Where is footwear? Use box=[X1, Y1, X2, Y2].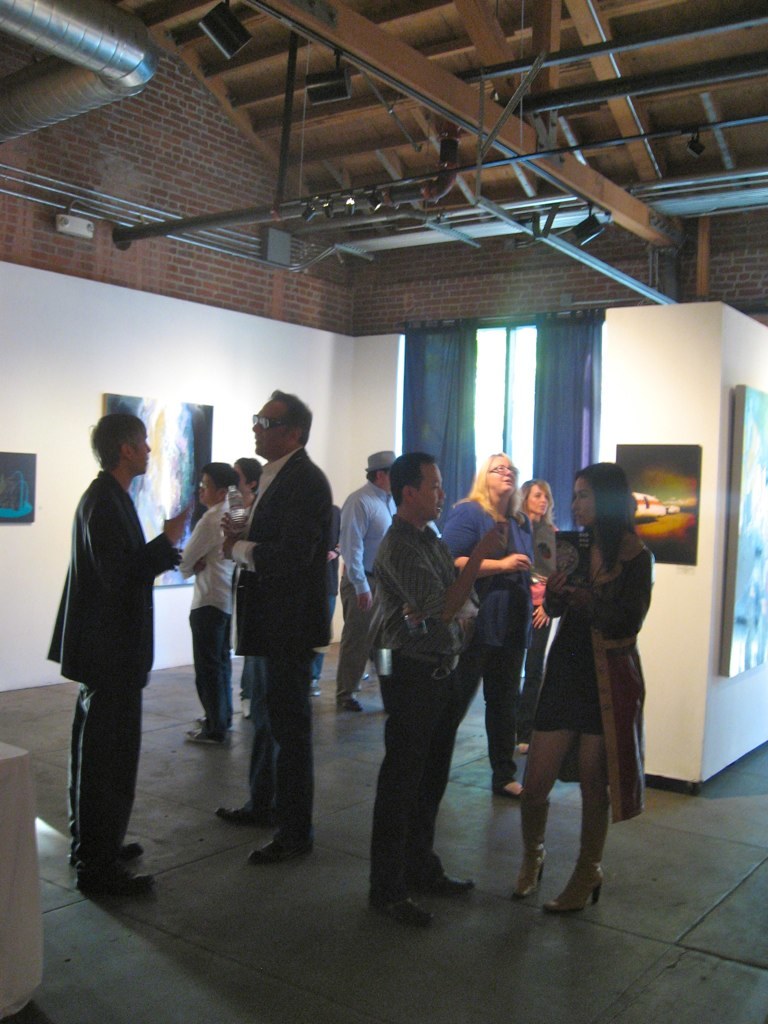
box=[494, 788, 529, 800].
